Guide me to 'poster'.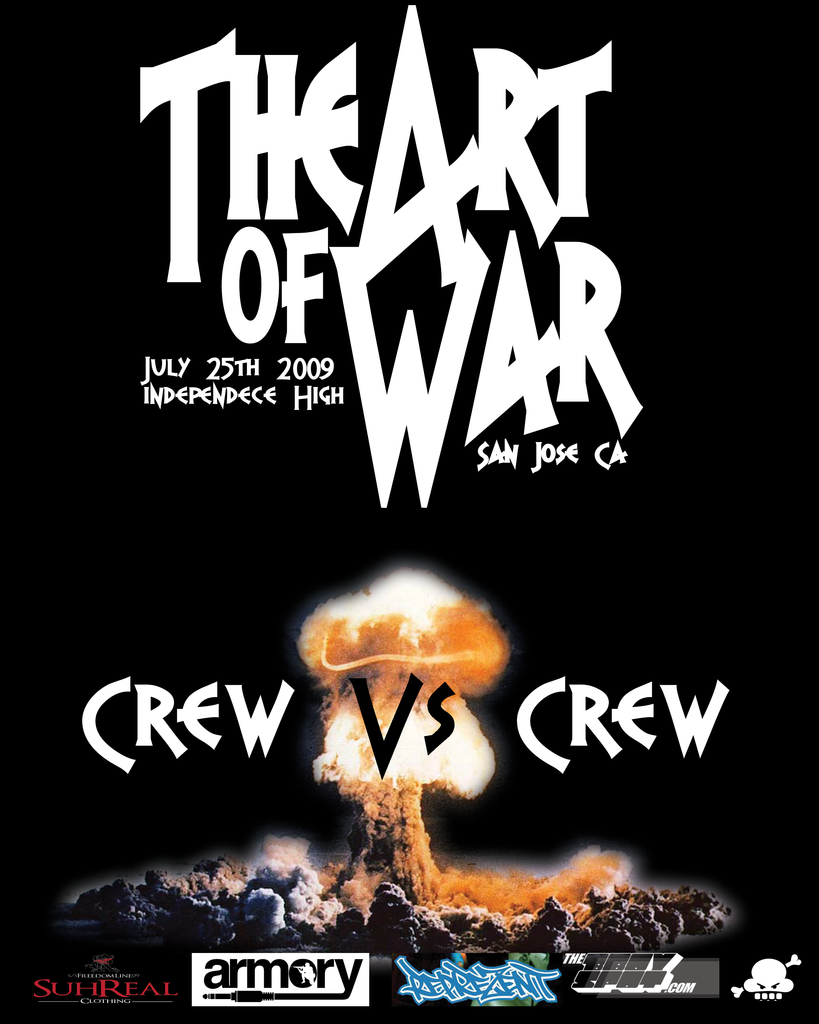
Guidance: 0:0:818:1021.
